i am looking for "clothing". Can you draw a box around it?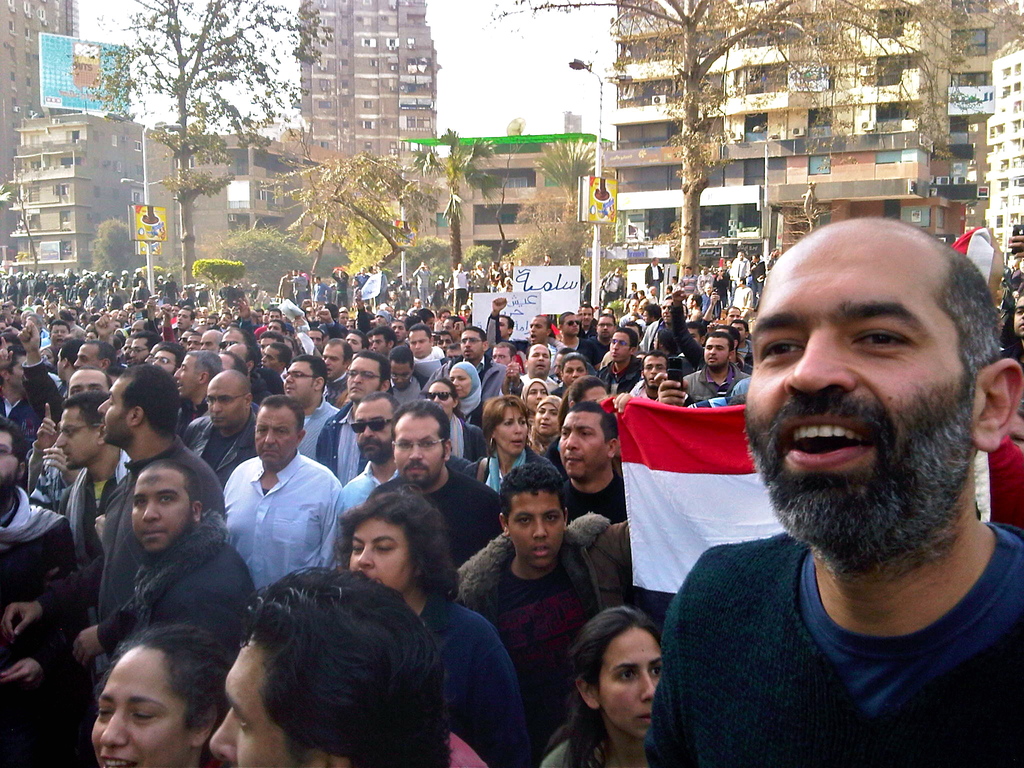
Sure, the bounding box is rect(629, 519, 1023, 767).
